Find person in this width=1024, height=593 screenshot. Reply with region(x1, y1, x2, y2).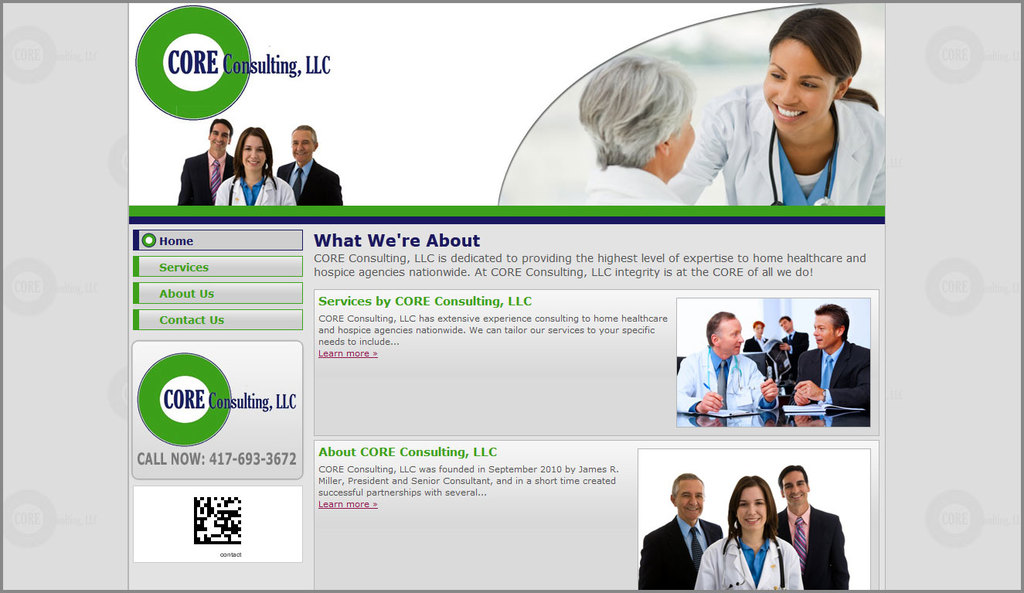
region(182, 117, 238, 204).
